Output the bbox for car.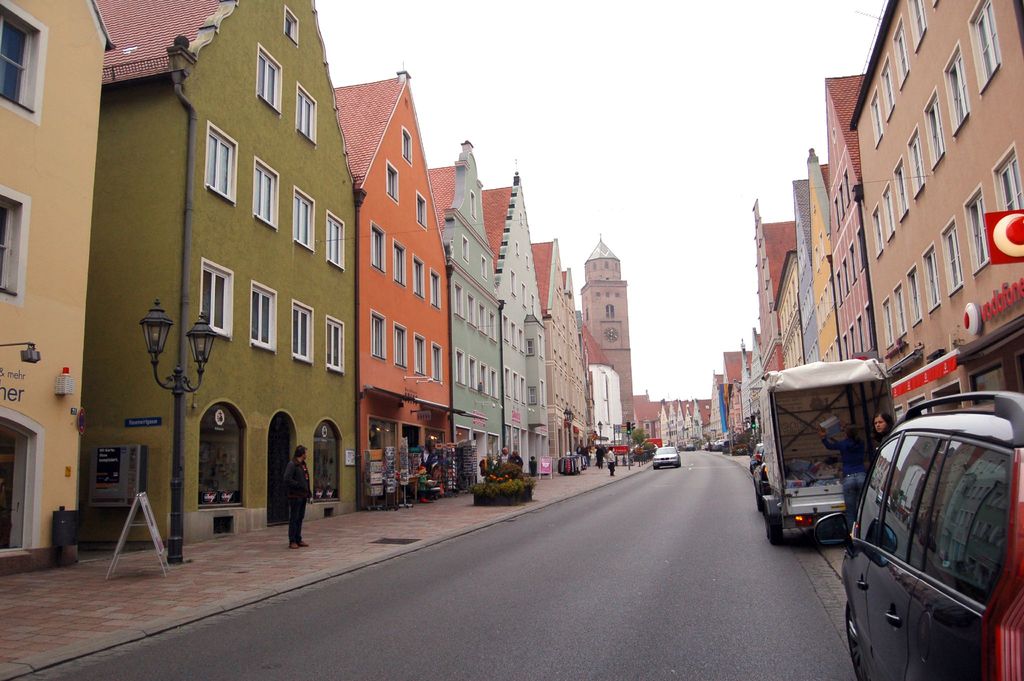
left=650, top=445, right=682, bottom=469.
